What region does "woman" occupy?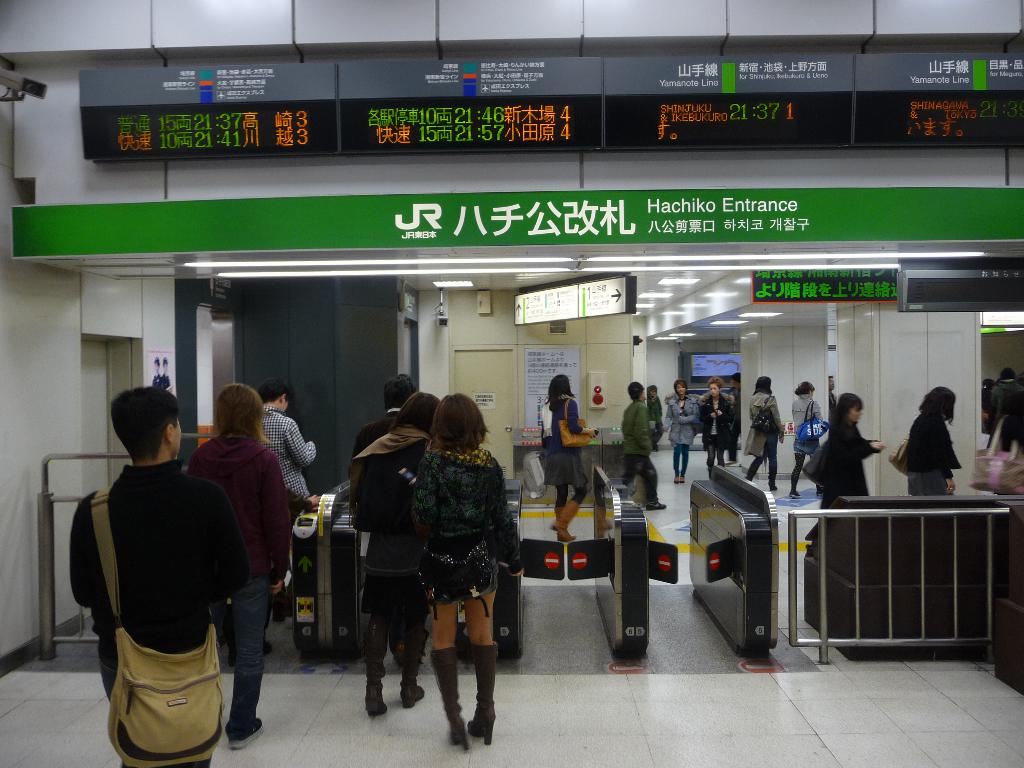
BBox(805, 392, 887, 556).
